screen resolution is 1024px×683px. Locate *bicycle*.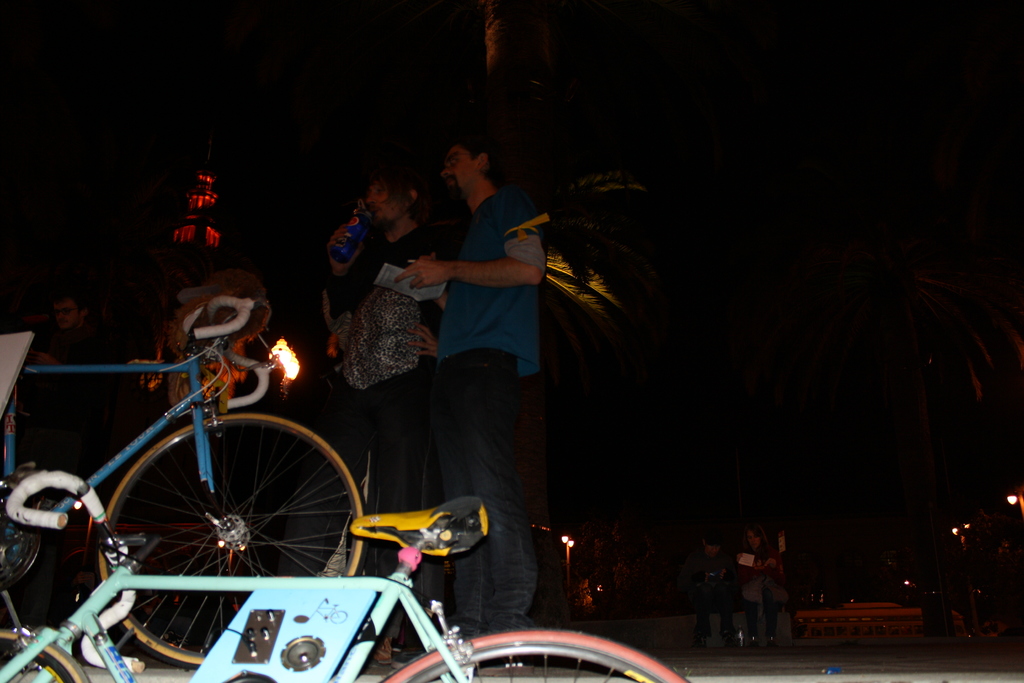
left=0, top=467, right=689, bottom=682.
